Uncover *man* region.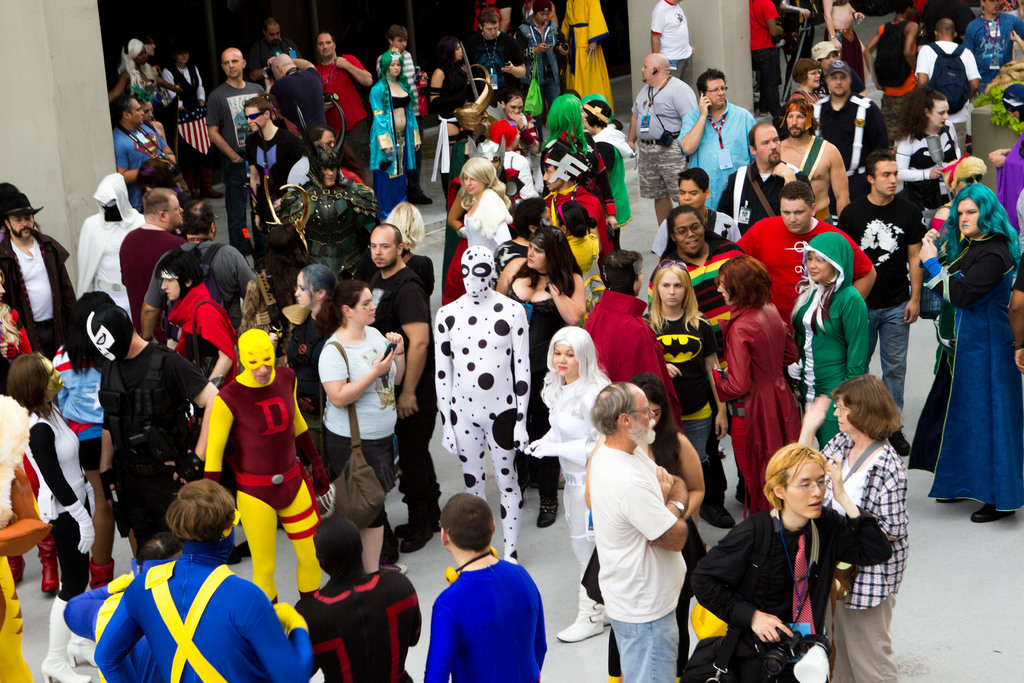
Uncovered: left=366, top=222, right=445, bottom=552.
